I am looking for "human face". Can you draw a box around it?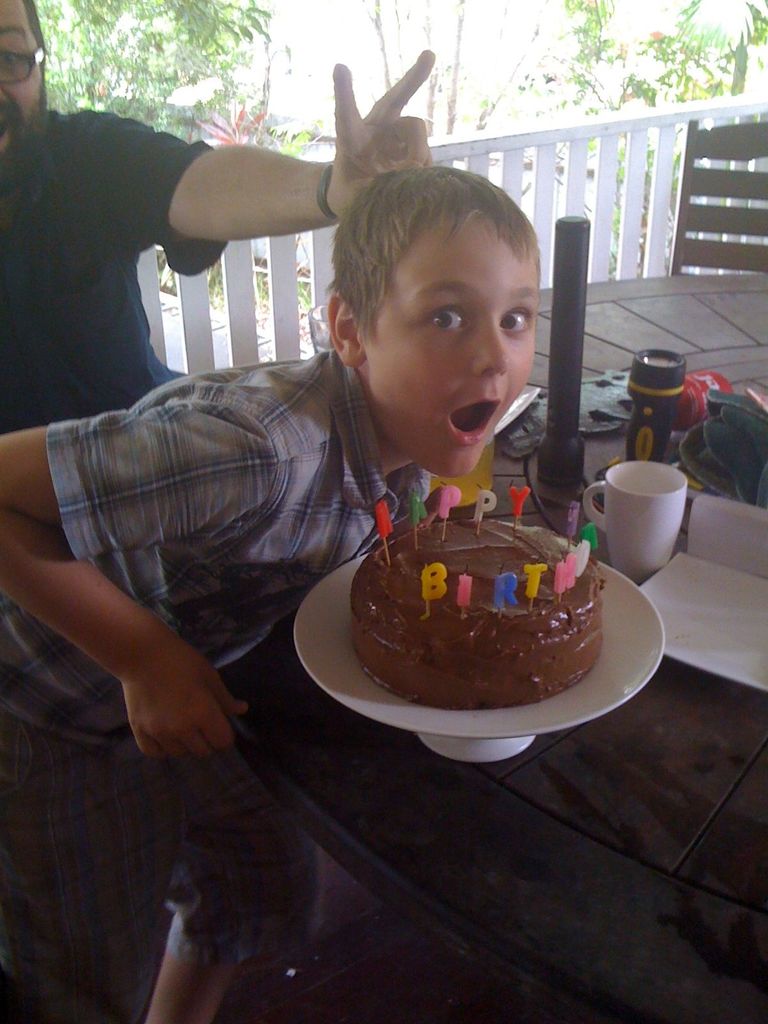
Sure, the bounding box is box=[0, 0, 45, 177].
